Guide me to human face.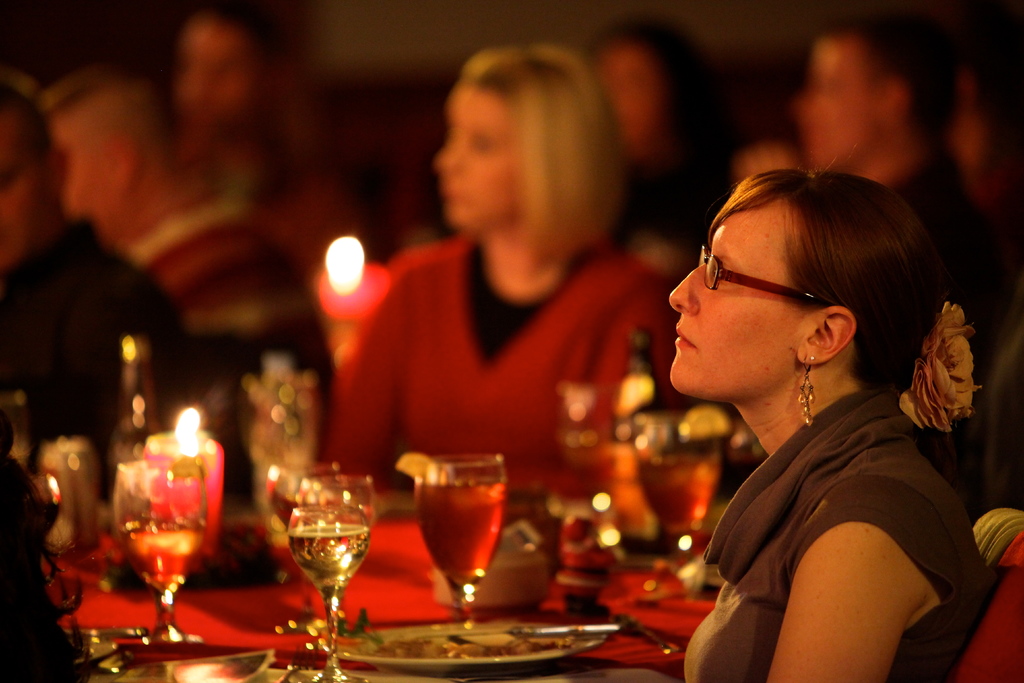
Guidance: detection(789, 45, 888, 177).
